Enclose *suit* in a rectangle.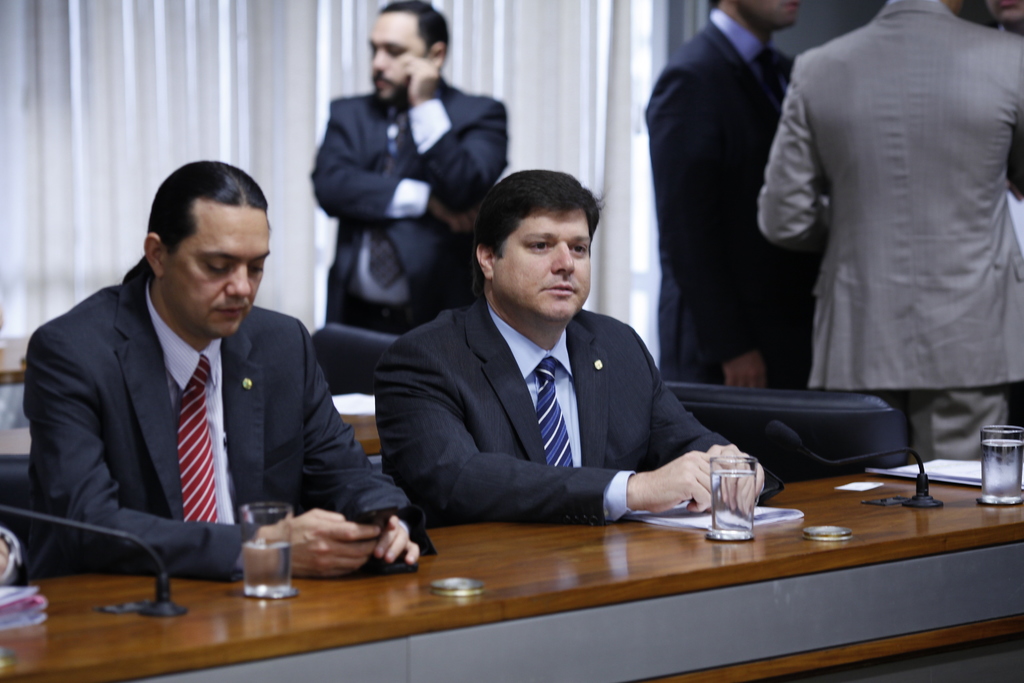
636:10:800:394.
